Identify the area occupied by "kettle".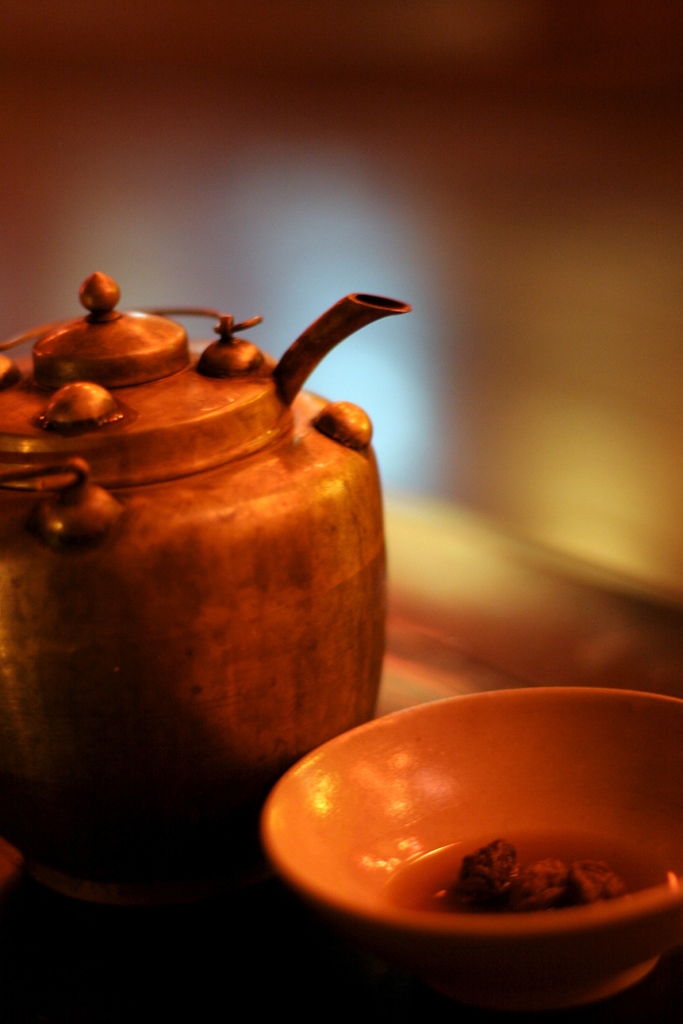
Area: pyautogui.locateOnScreen(0, 224, 439, 850).
